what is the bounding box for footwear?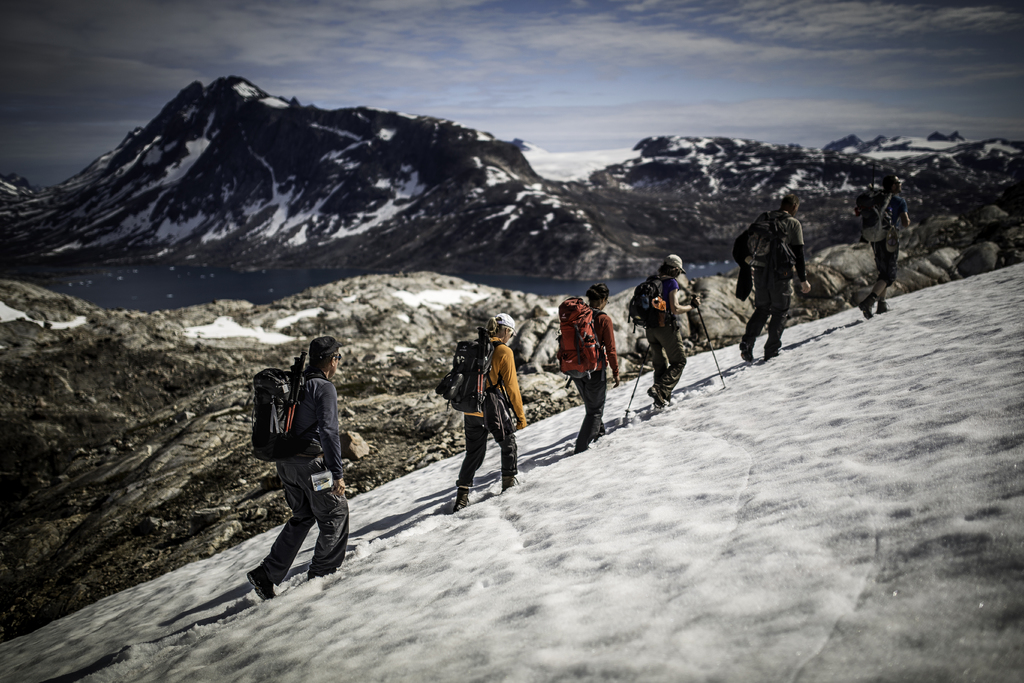
x1=646, y1=385, x2=665, y2=404.
